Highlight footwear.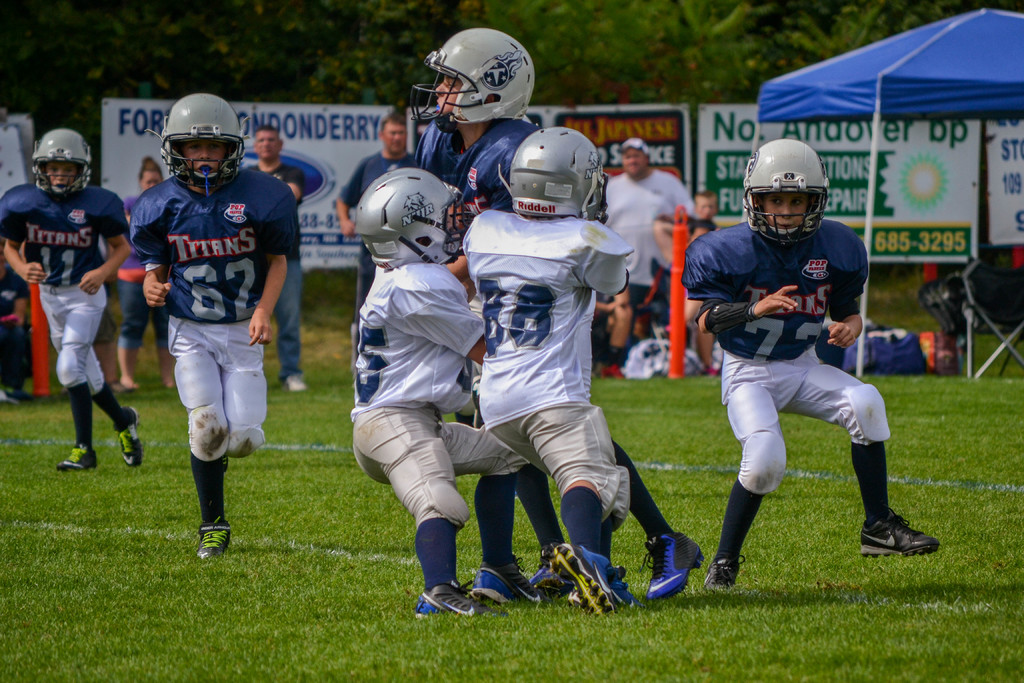
Highlighted region: (469,567,520,602).
